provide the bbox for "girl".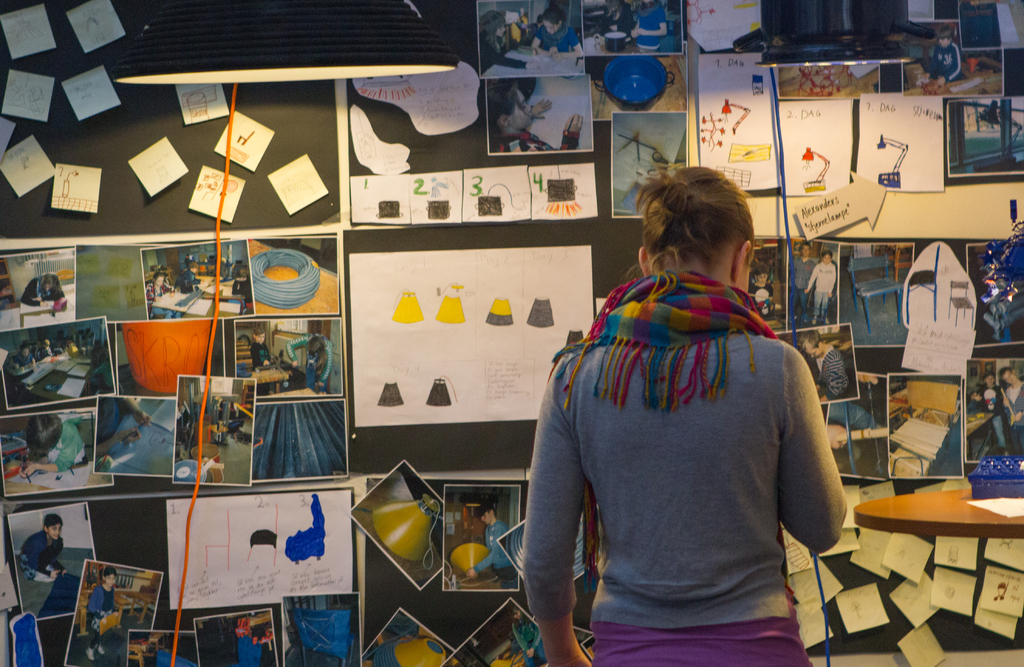
region(485, 83, 585, 152).
